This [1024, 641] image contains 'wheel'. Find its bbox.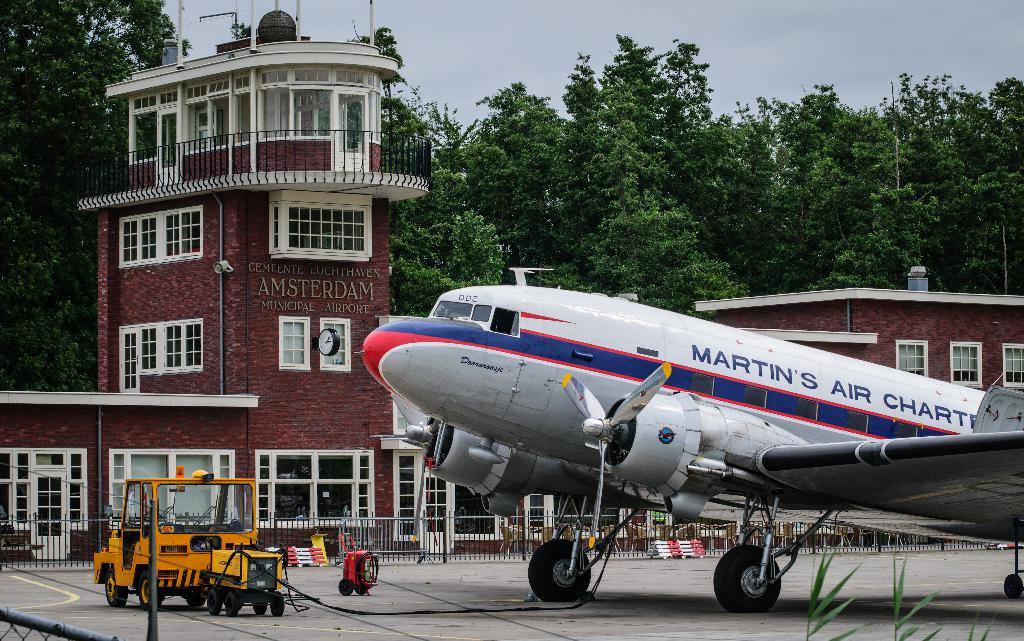
left=723, top=557, right=789, bottom=622.
